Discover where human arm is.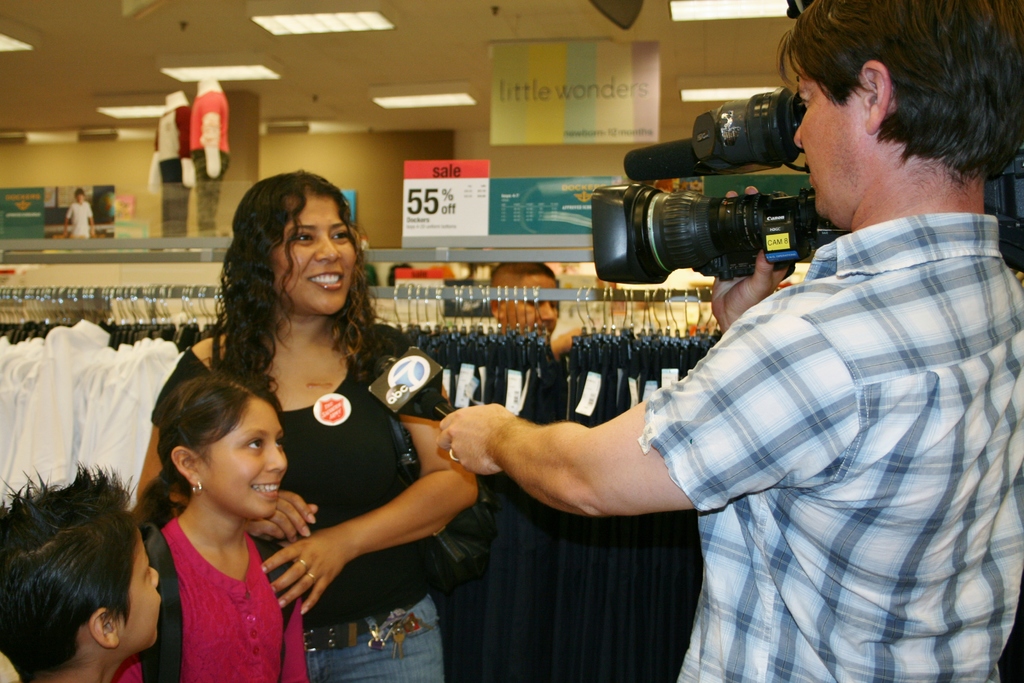
Discovered at (x1=252, y1=336, x2=483, y2=625).
